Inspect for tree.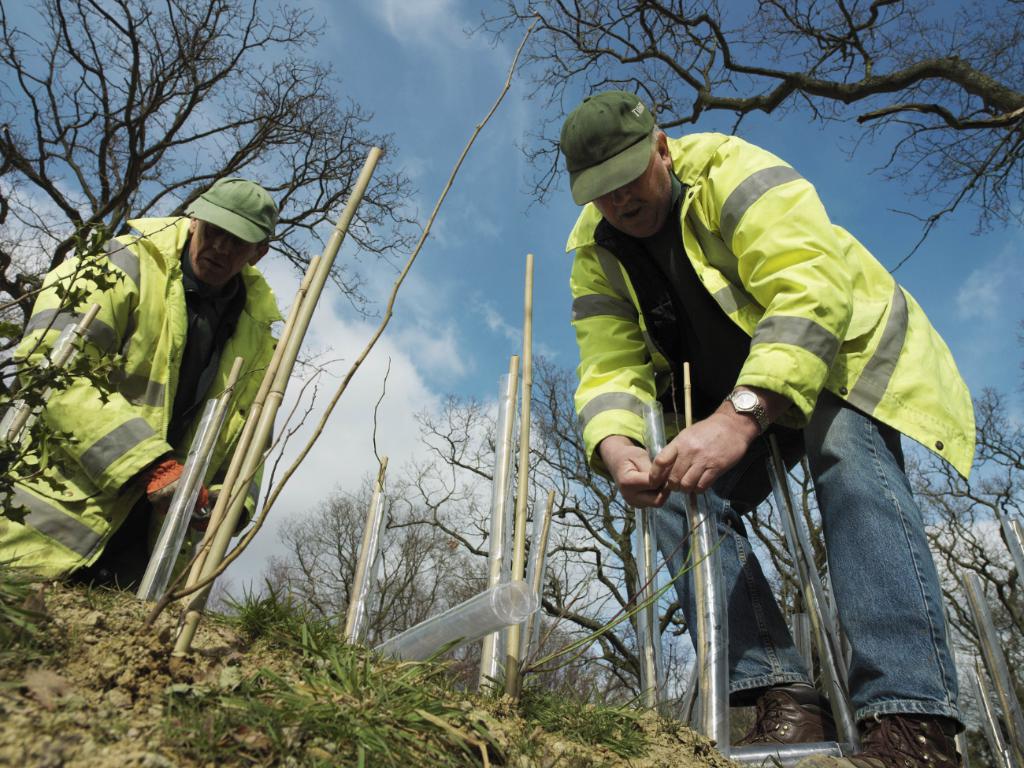
Inspection: Rect(736, 458, 852, 694).
